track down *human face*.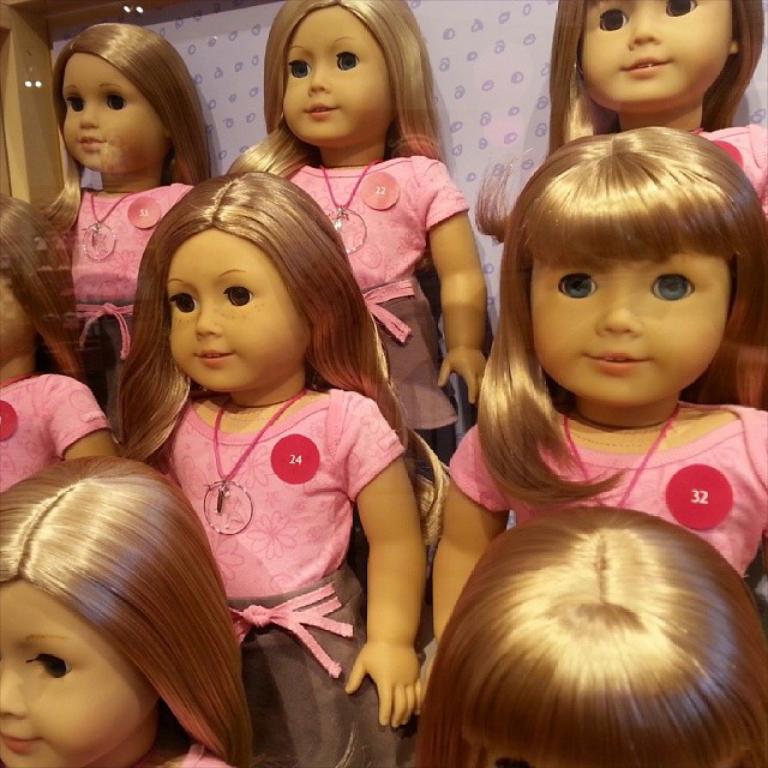
Tracked to select_region(0, 580, 150, 767).
